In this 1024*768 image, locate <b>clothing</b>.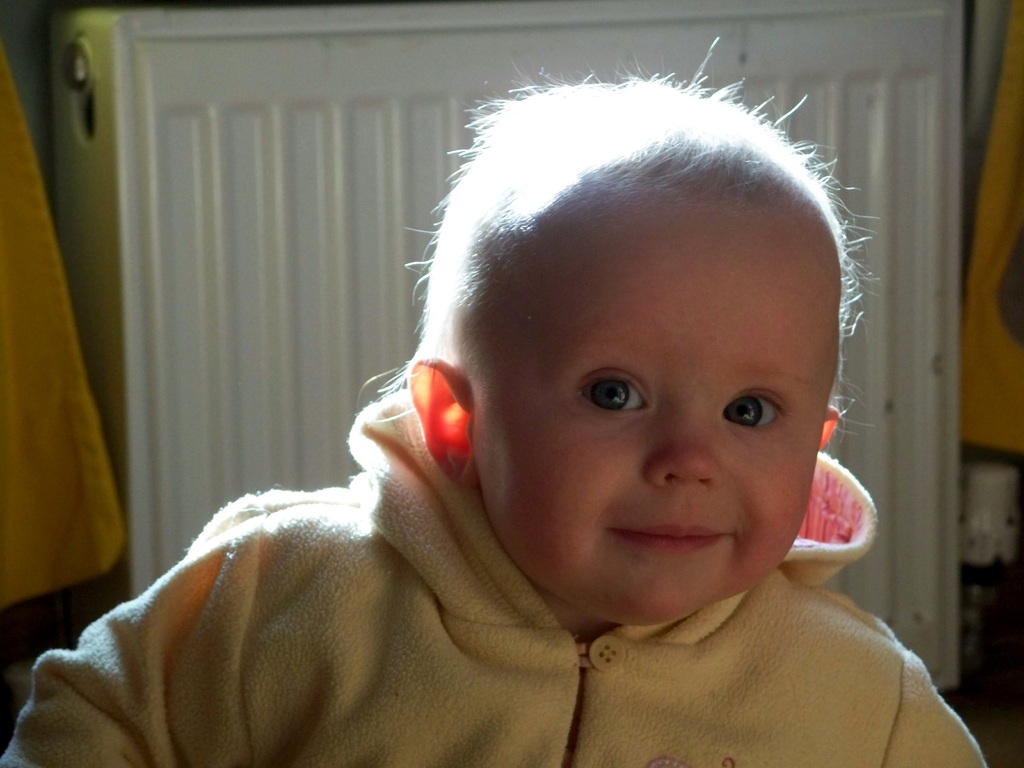
Bounding box: region(69, 420, 928, 762).
